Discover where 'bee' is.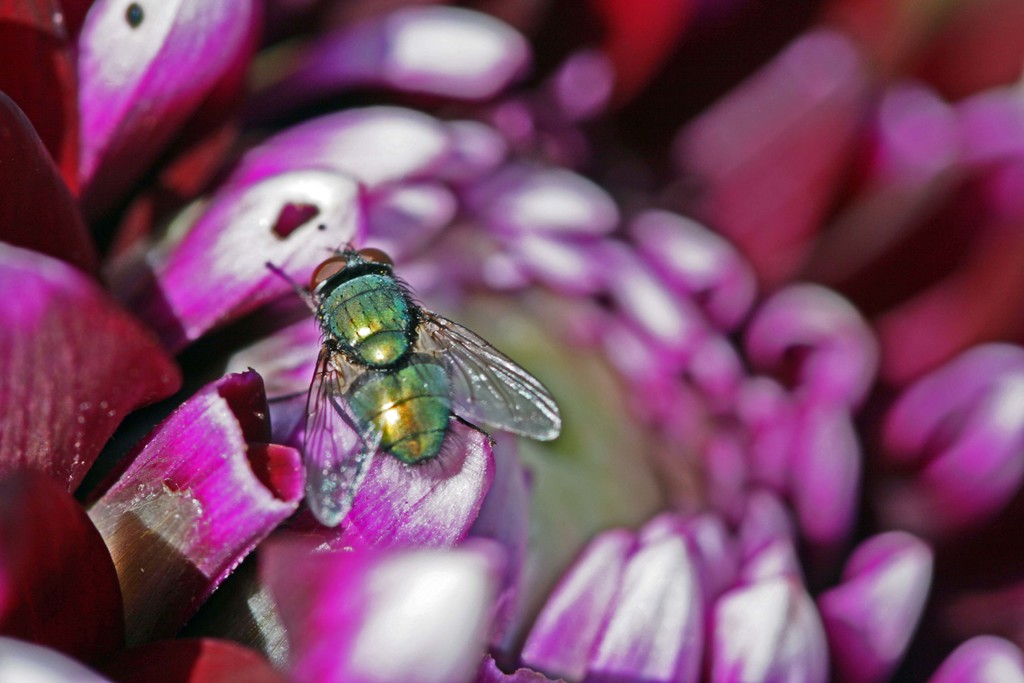
Discovered at <box>265,248,549,510</box>.
